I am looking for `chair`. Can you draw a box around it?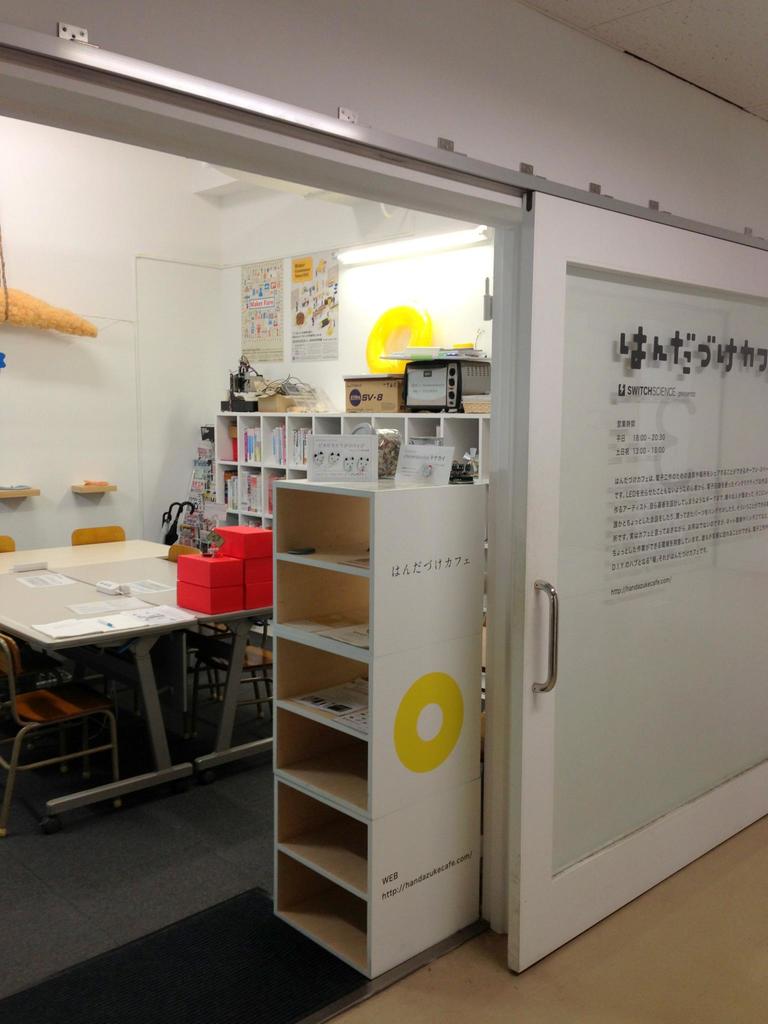
Sure, the bounding box is (198, 610, 277, 719).
